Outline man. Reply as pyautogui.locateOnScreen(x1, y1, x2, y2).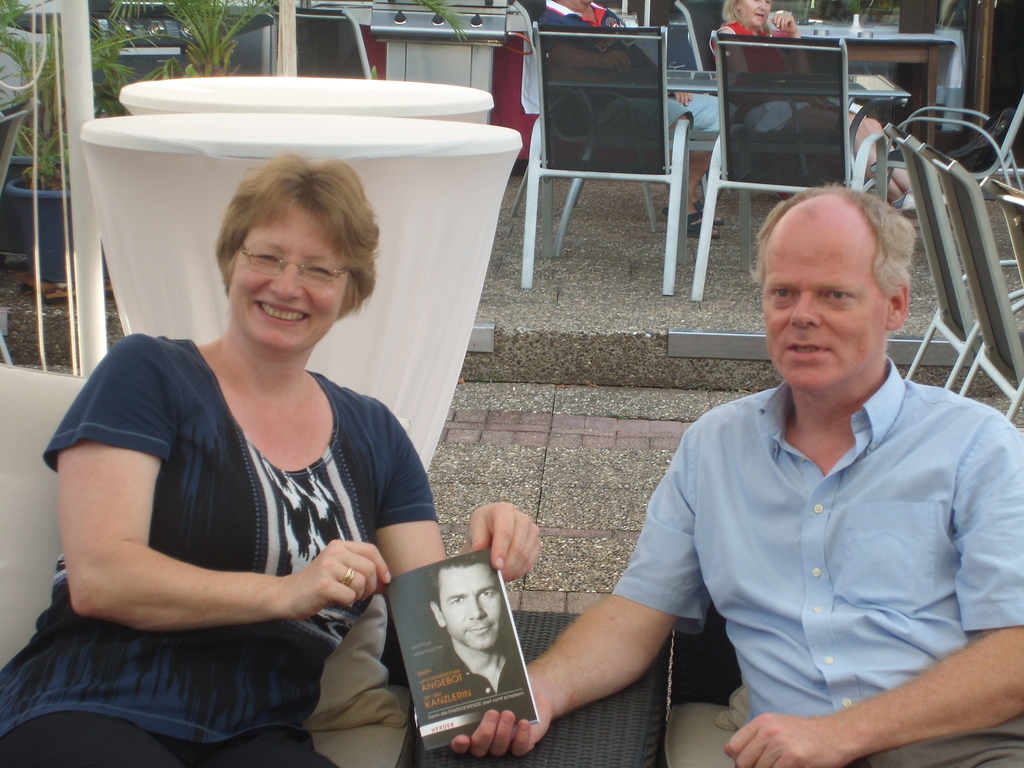
pyautogui.locateOnScreen(422, 548, 534, 708).
